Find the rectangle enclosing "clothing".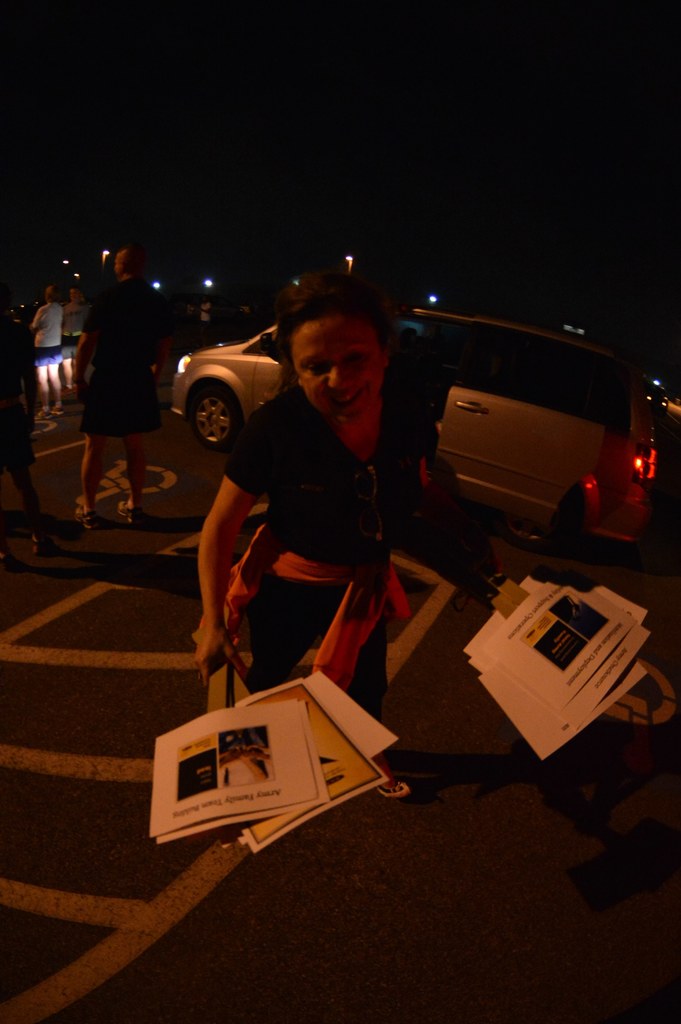
locate(214, 353, 435, 691).
